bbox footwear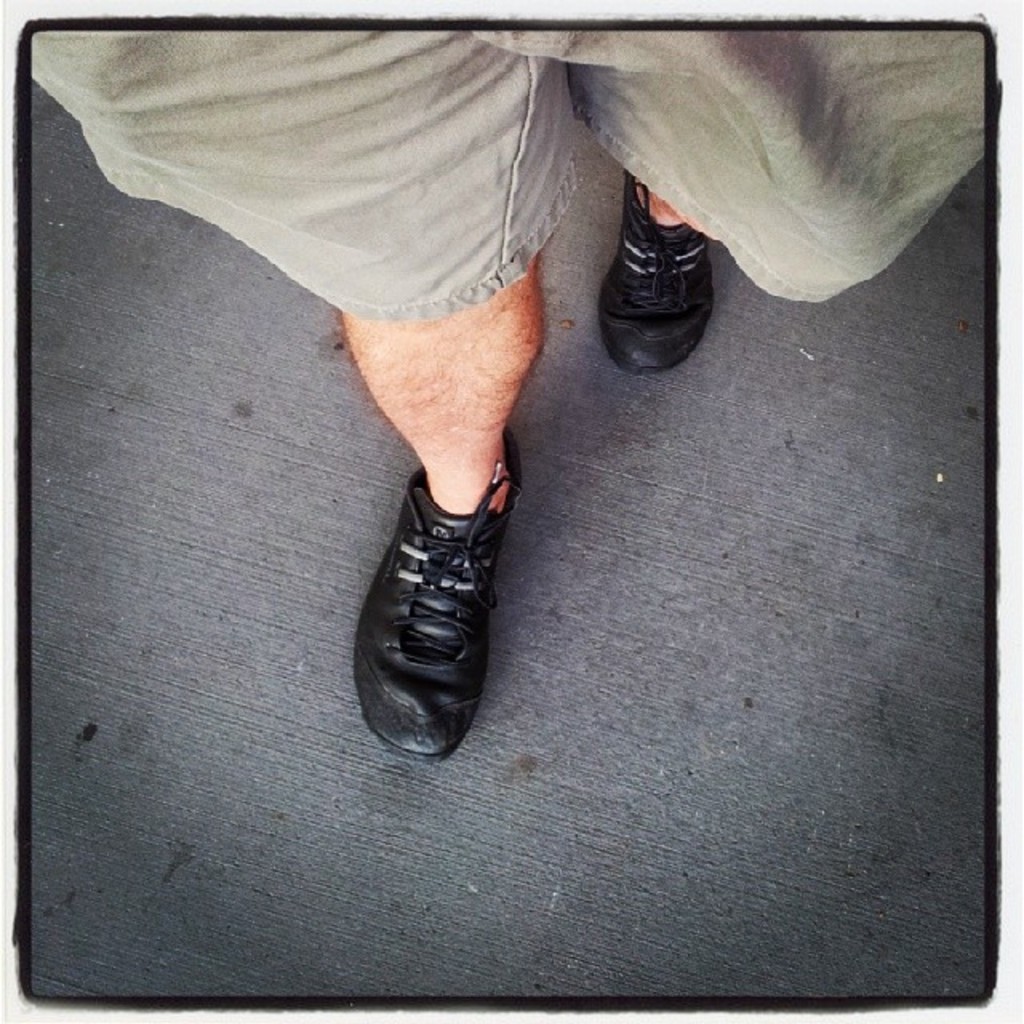
[left=598, top=170, right=717, bottom=378]
